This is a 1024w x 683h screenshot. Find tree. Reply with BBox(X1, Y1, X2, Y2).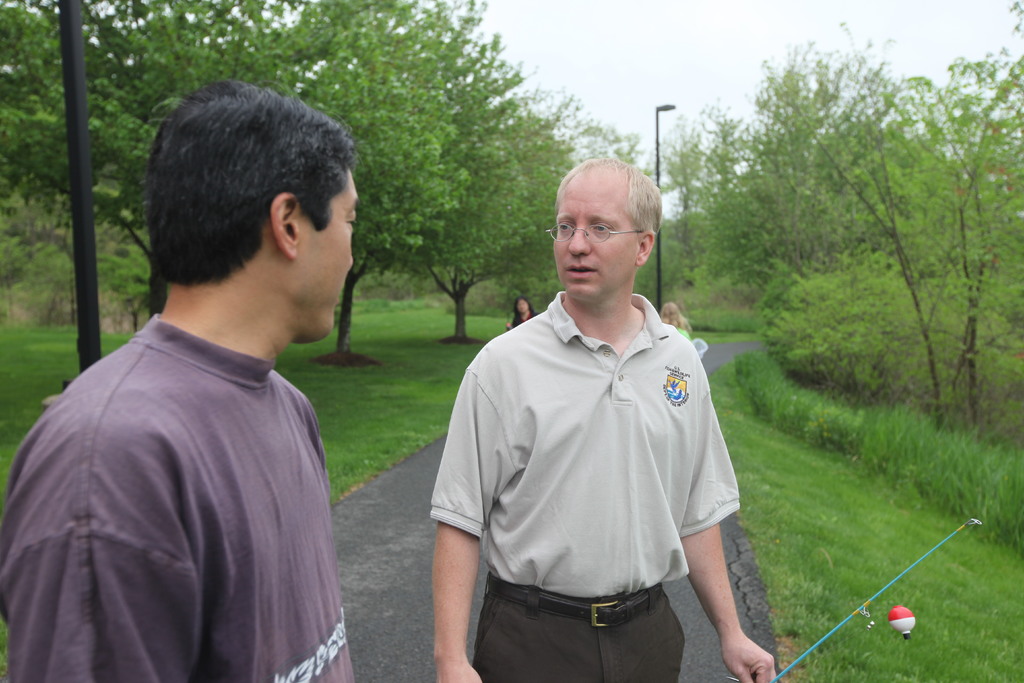
BBox(298, 12, 472, 356).
